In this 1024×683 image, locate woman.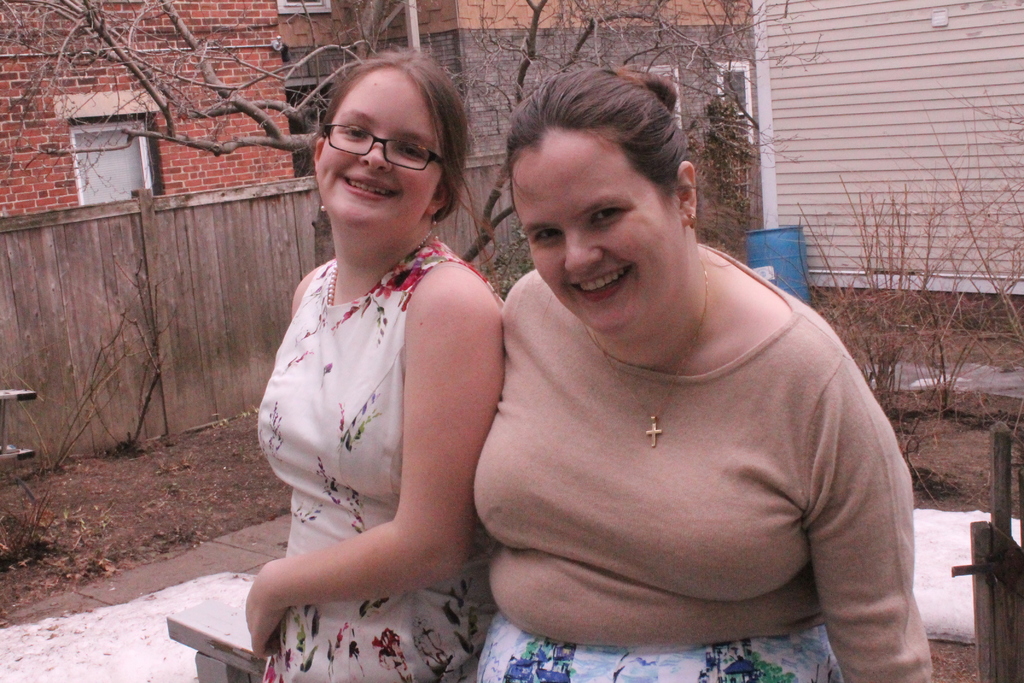
Bounding box: l=227, t=60, r=538, b=682.
